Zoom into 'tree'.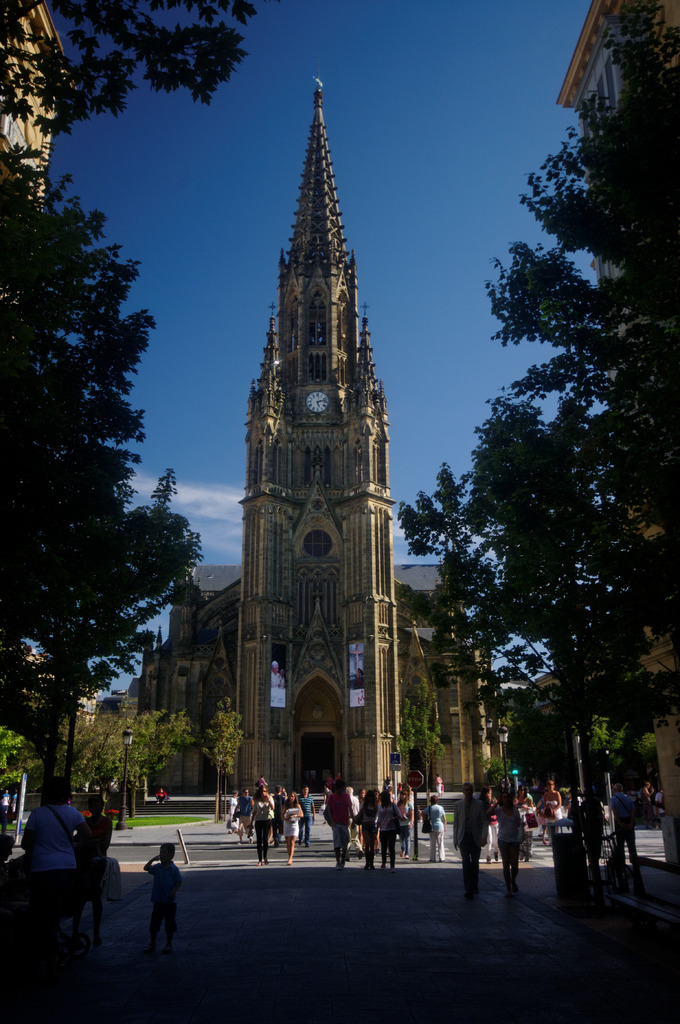
Zoom target: 396/0/679/912.
